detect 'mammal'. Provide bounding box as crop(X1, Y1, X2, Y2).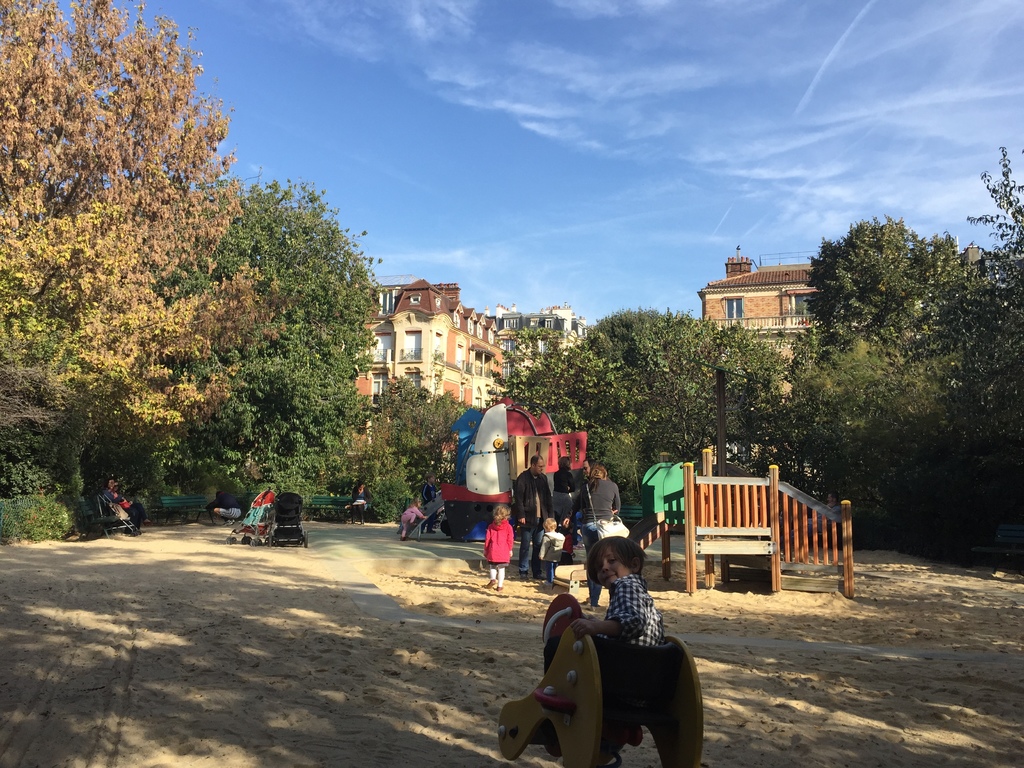
crop(578, 463, 620, 603).
